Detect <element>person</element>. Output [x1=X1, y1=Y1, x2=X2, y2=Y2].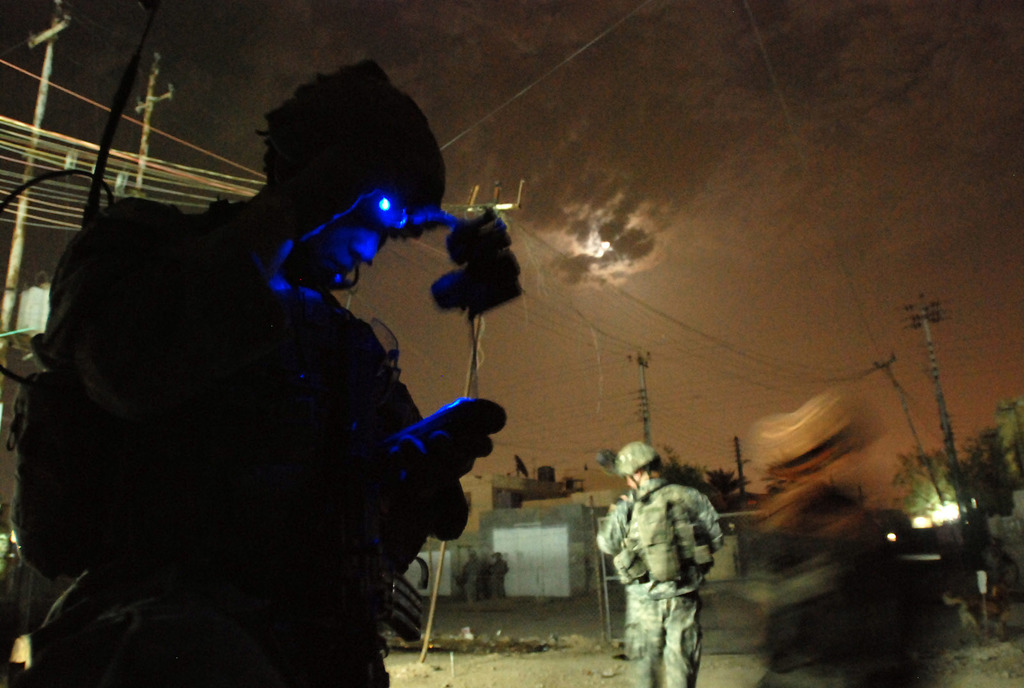
[x1=595, y1=441, x2=728, y2=687].
